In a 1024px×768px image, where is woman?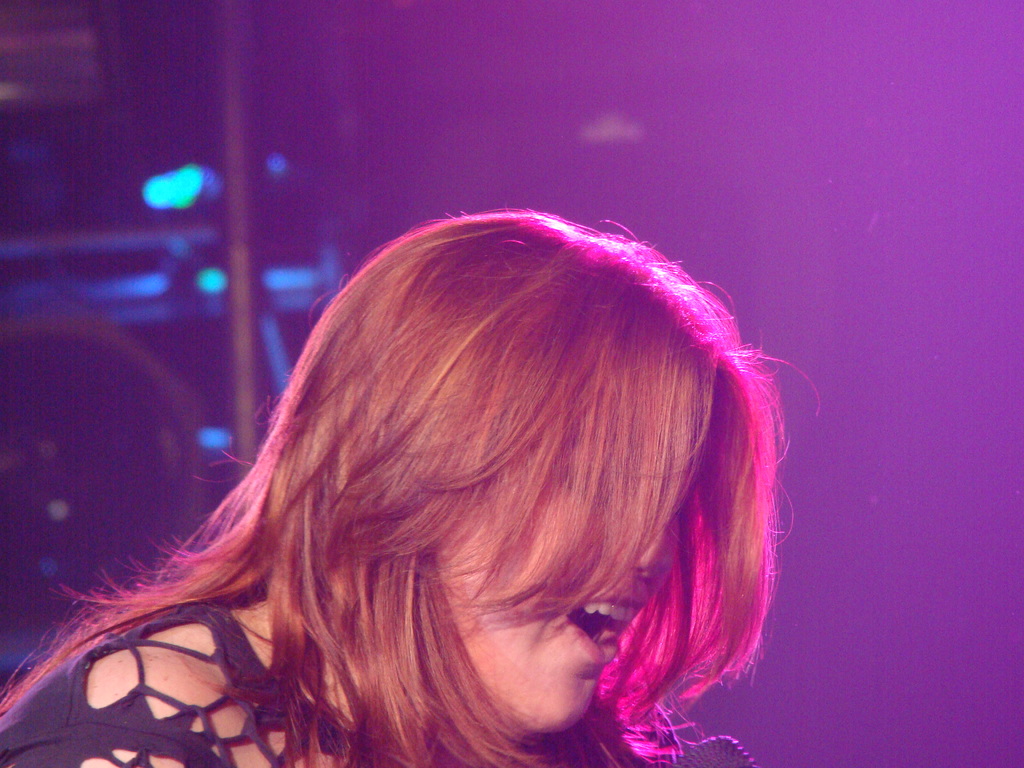
crop(0, 168, 856, 765).
